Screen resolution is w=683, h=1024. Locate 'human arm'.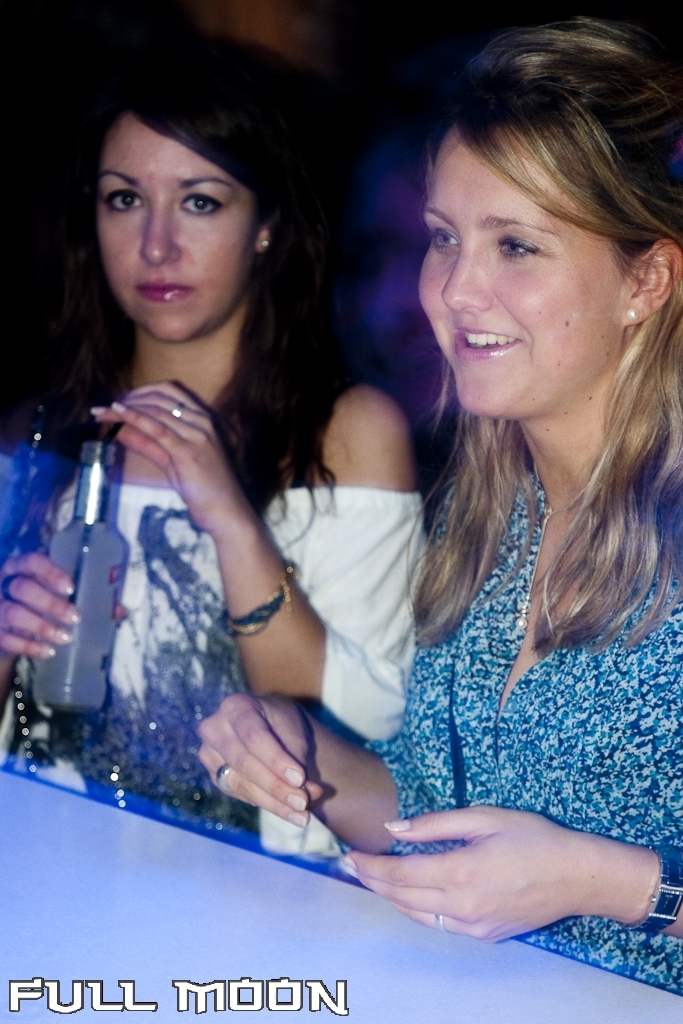
(left=344, top=801, right=682, bottom=948).
